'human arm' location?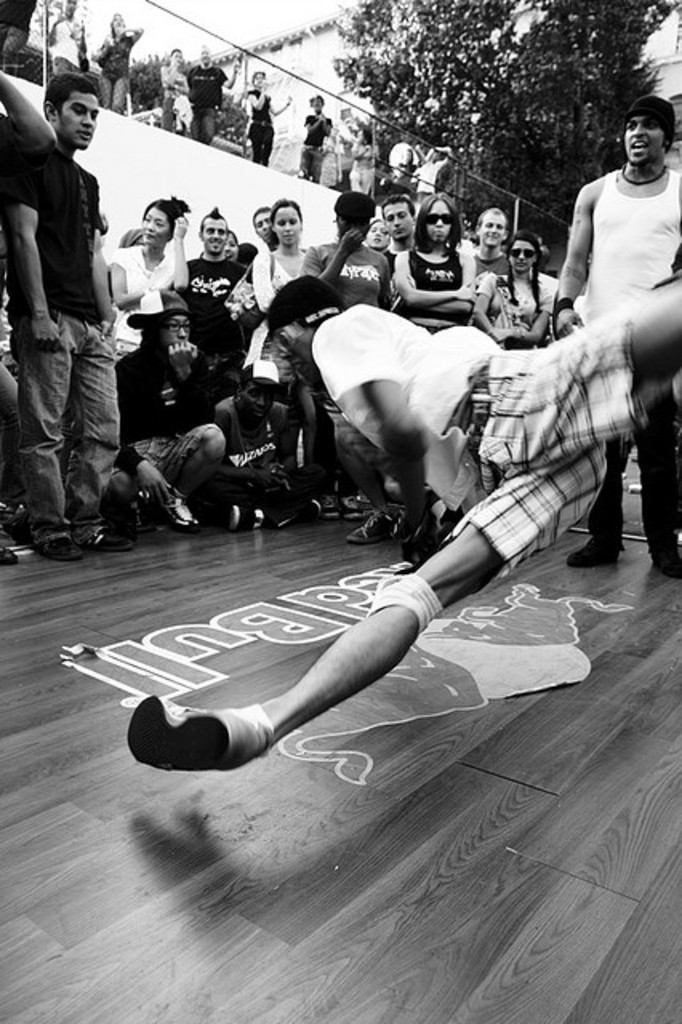
[x1=320, y1=222, x2=365, y2=278]
